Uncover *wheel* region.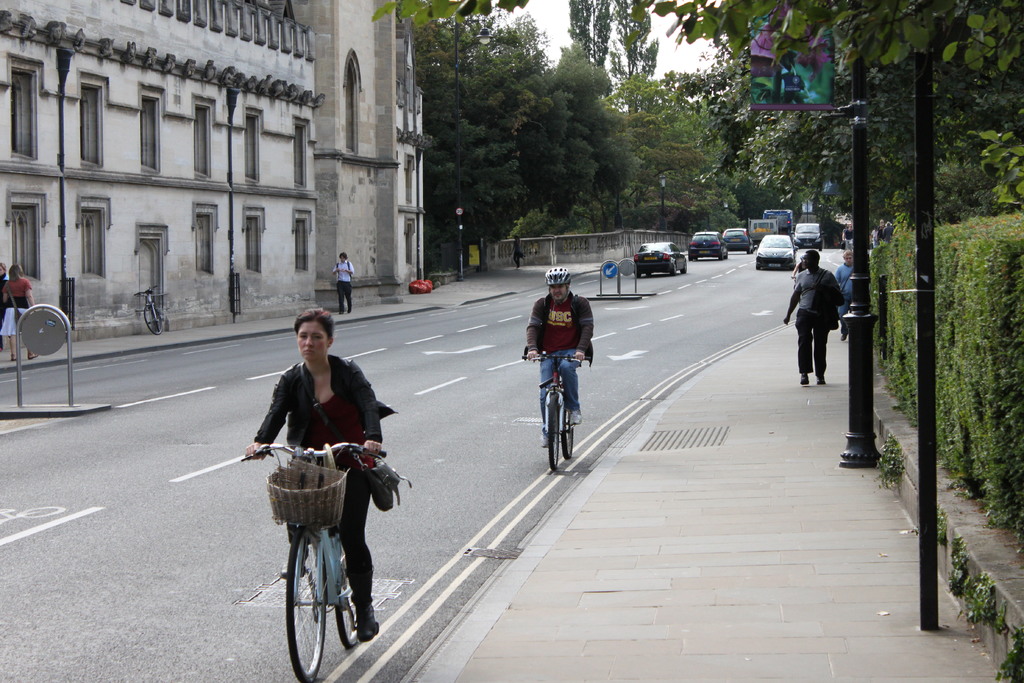
Uncovered: (left=635, top=272, right=642, bottom=278).
